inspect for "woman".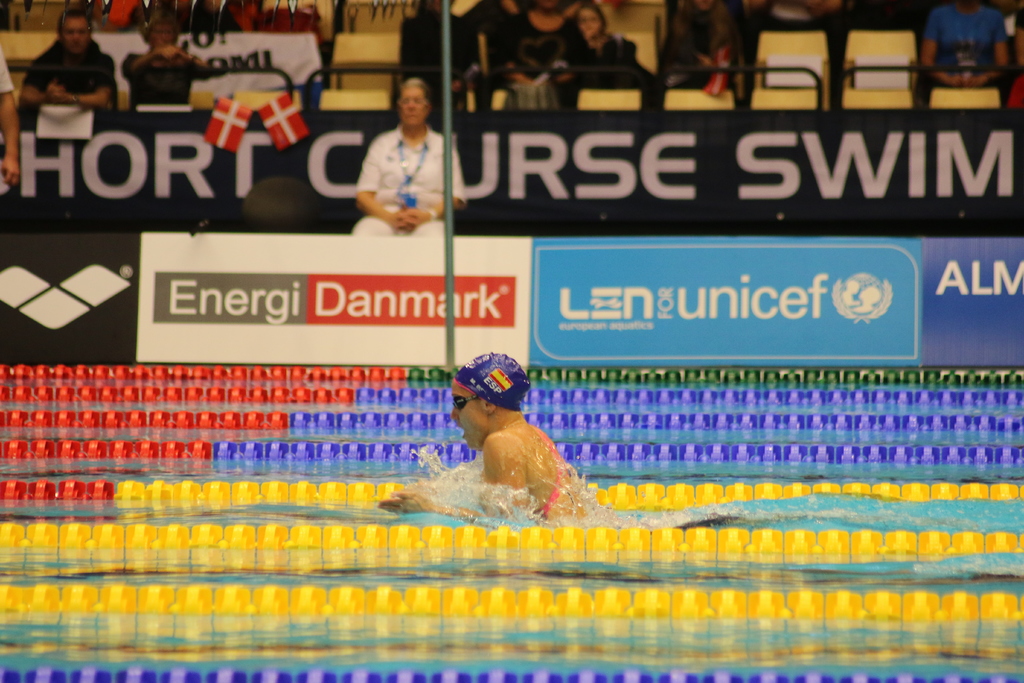
Inspection: select_region(550, 1, 630, 86).
